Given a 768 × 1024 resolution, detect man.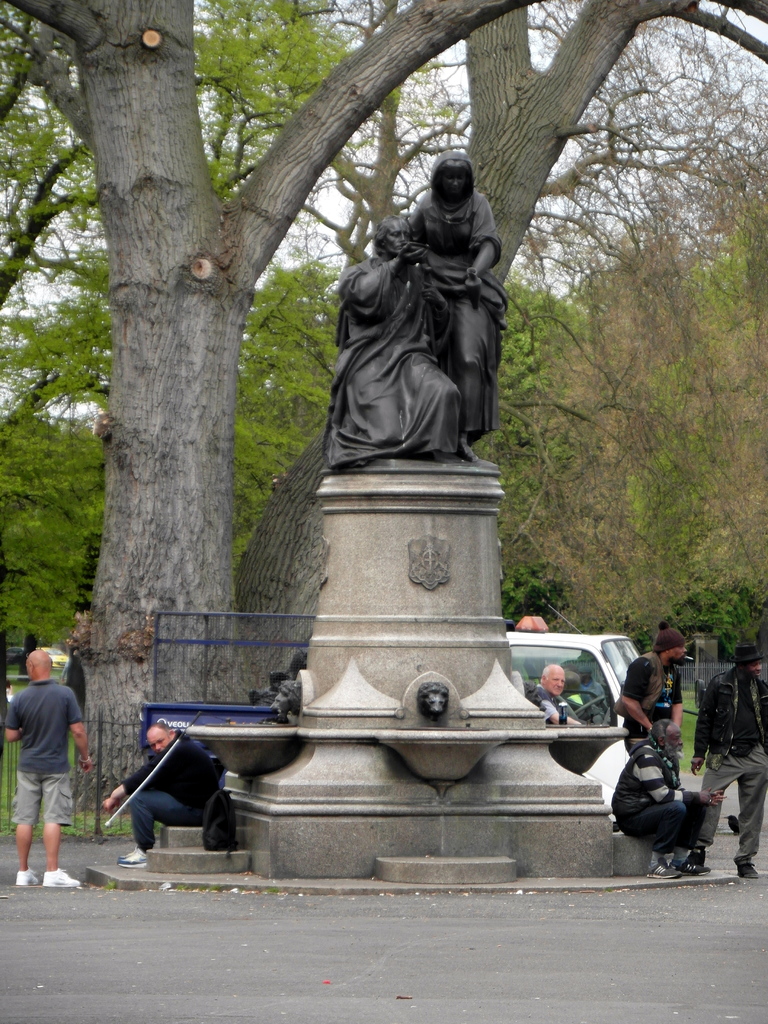
detection(612, 628, 688, 758).
